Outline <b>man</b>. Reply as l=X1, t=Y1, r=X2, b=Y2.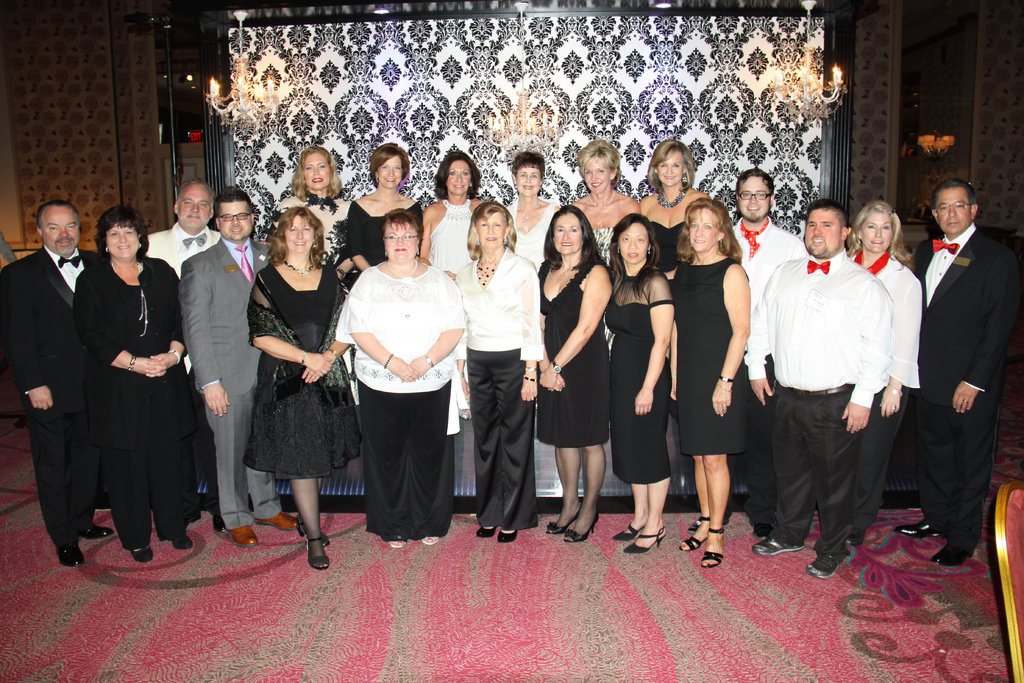
l=744, t=198, r=893, b=578.
